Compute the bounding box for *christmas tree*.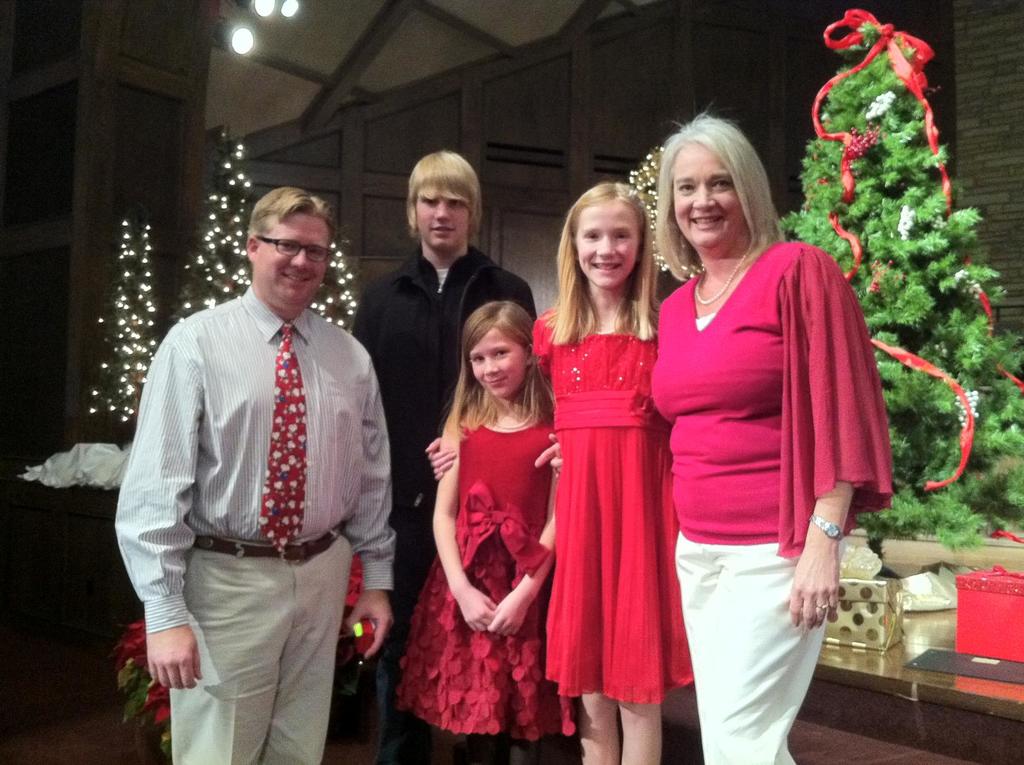
{"left": 174, "top": 131, "right": 257, "bottom": 327}.
